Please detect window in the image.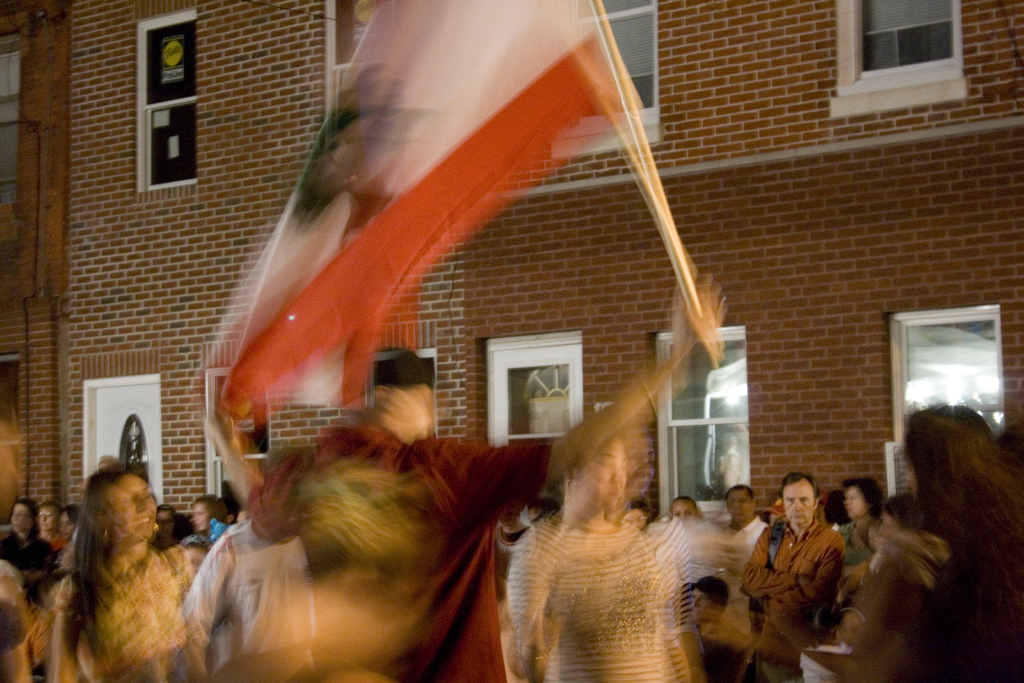
<region>826, 0, 970, 124</region>.
